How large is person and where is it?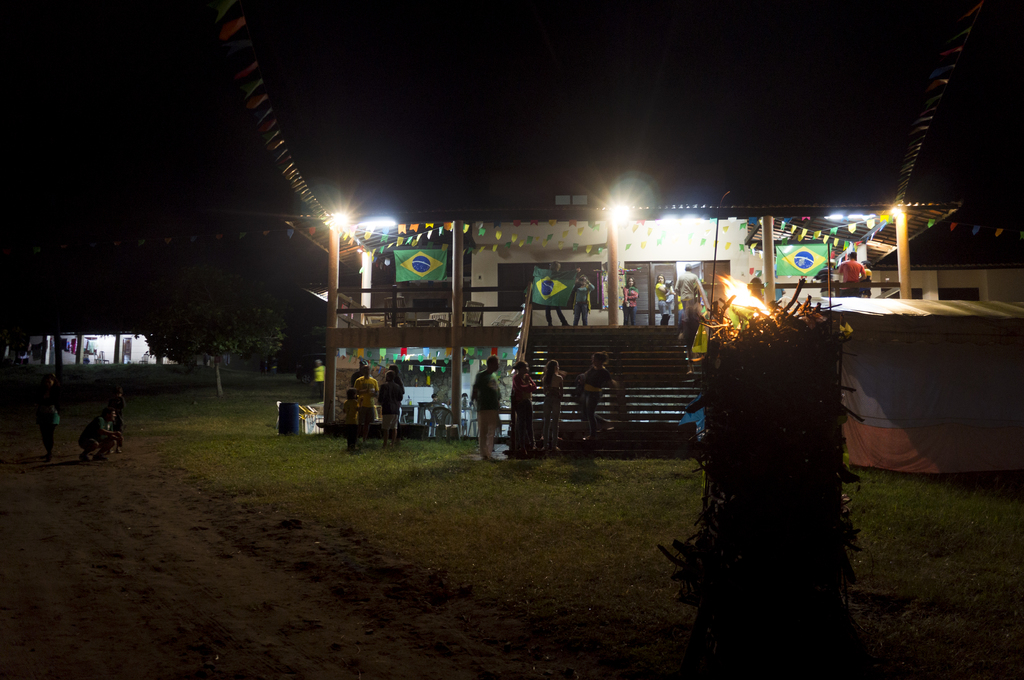
Bounding box: rect(308, 361, 322, 400).
